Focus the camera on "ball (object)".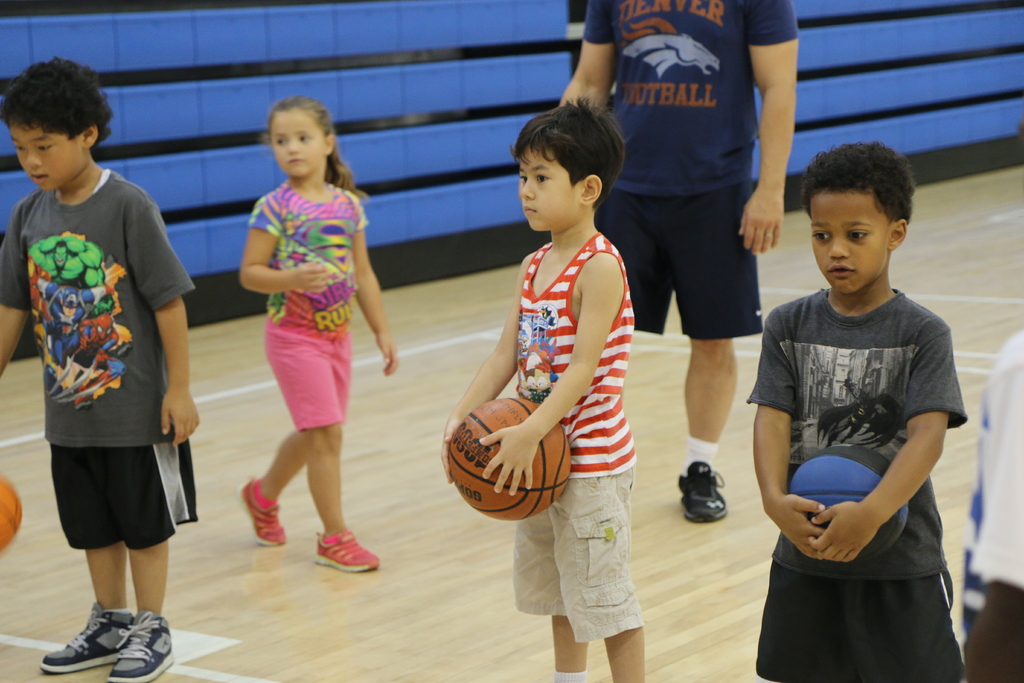
Focus region: pyautogui.locateOnScreen(790, 448, 909, 558).
